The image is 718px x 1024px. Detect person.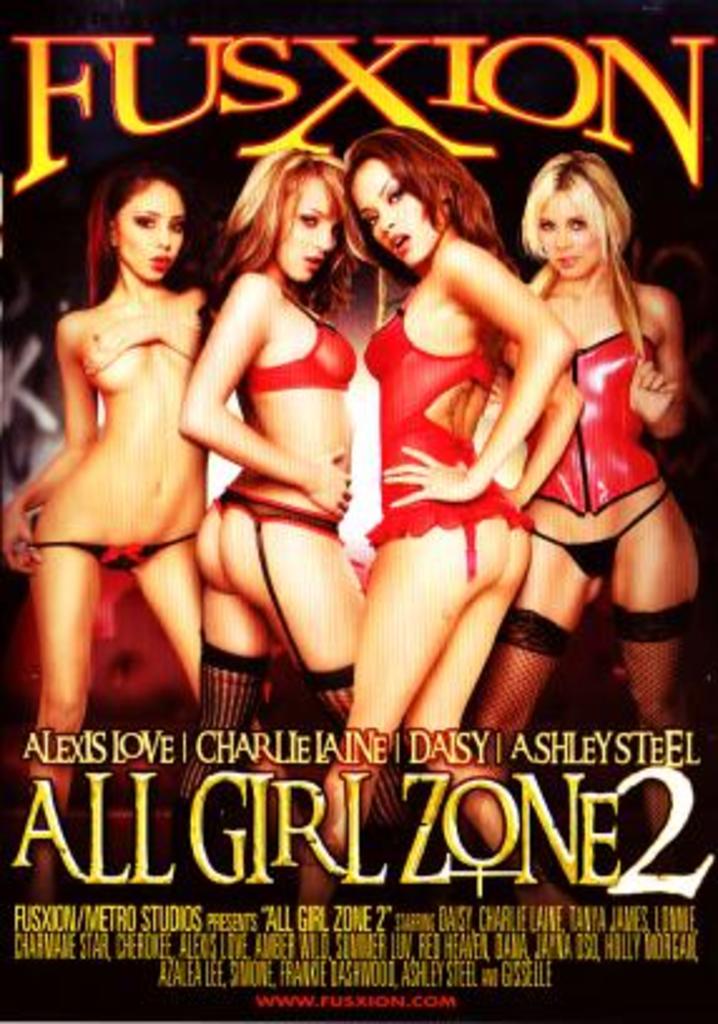
Detection: 286/131/567/951.
